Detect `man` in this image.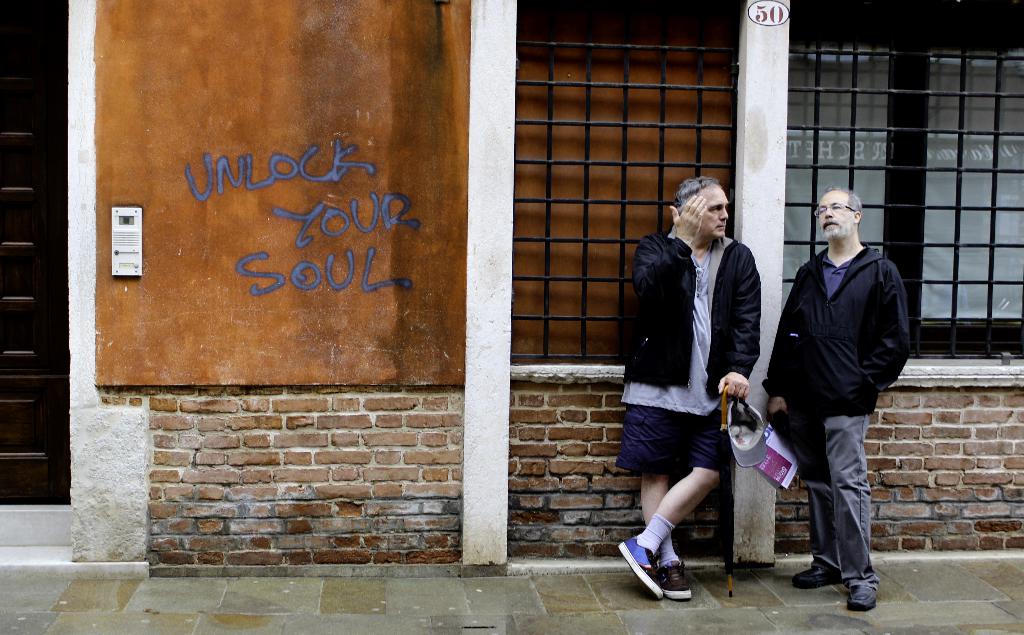
Detection: <region>769, 184, 917, 612</region>.
